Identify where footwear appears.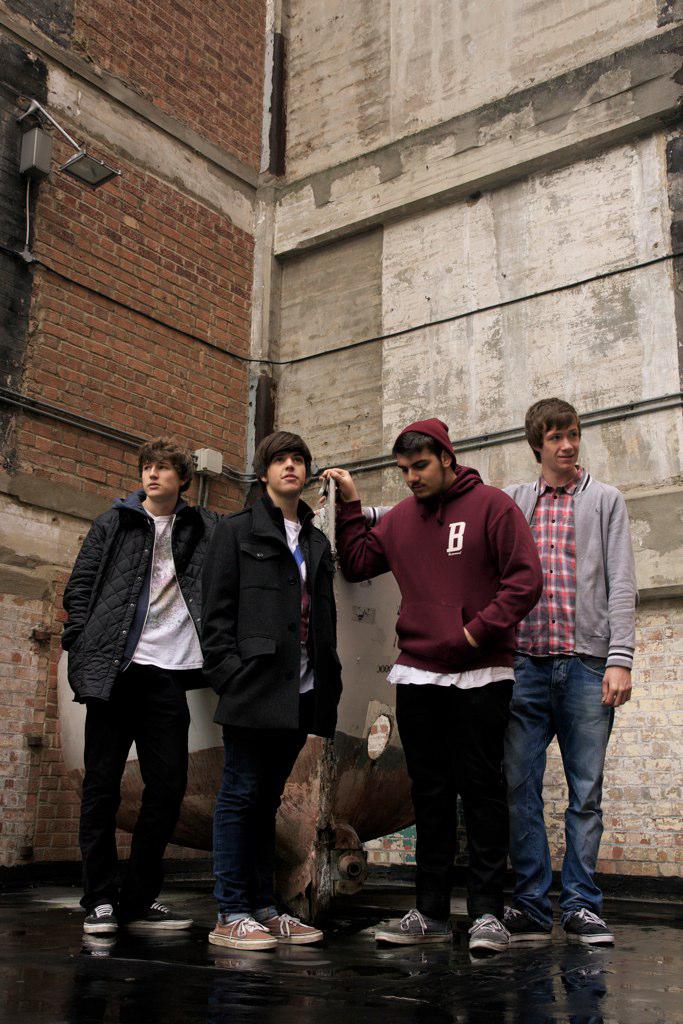
Appears at 123/900/192/929.
